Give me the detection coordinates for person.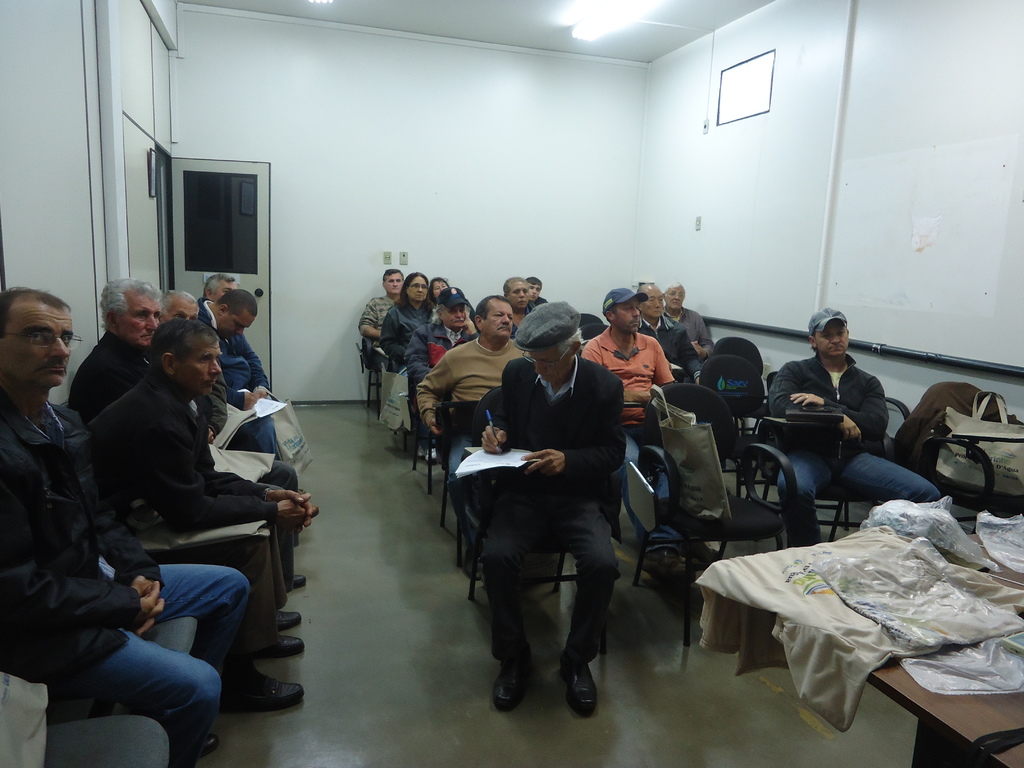
(417, 294, 526, 579).
